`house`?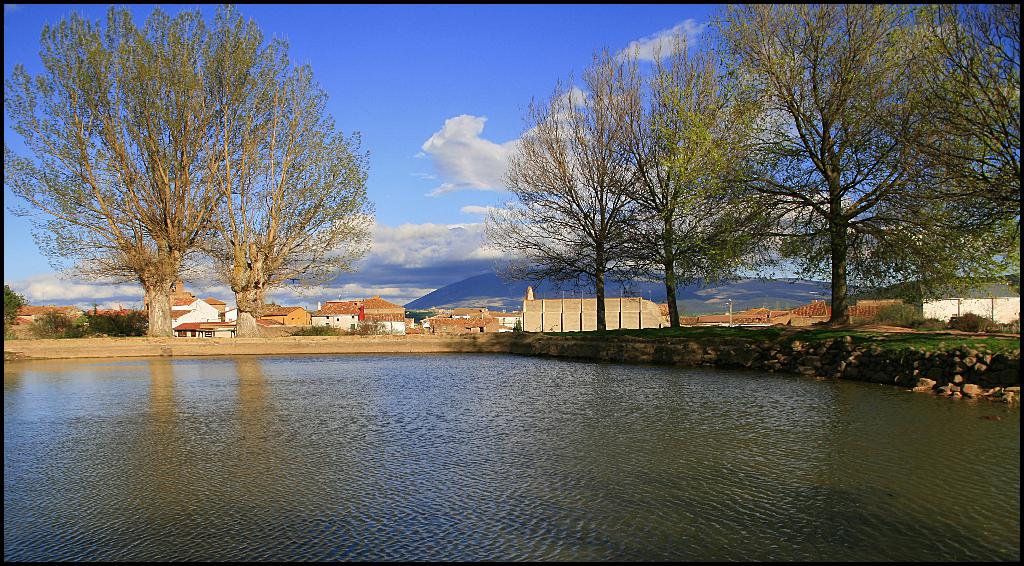
bbox=(173, 285, 224, 341)
